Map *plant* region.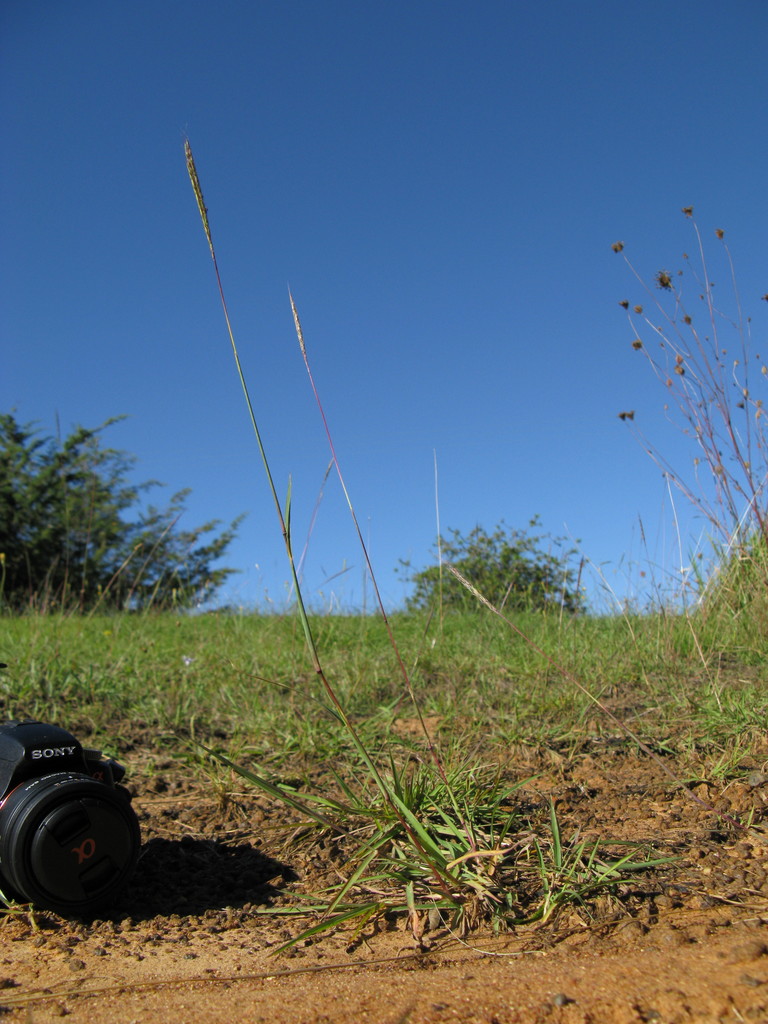
Mapped to region(0, 419, 257, 606).
